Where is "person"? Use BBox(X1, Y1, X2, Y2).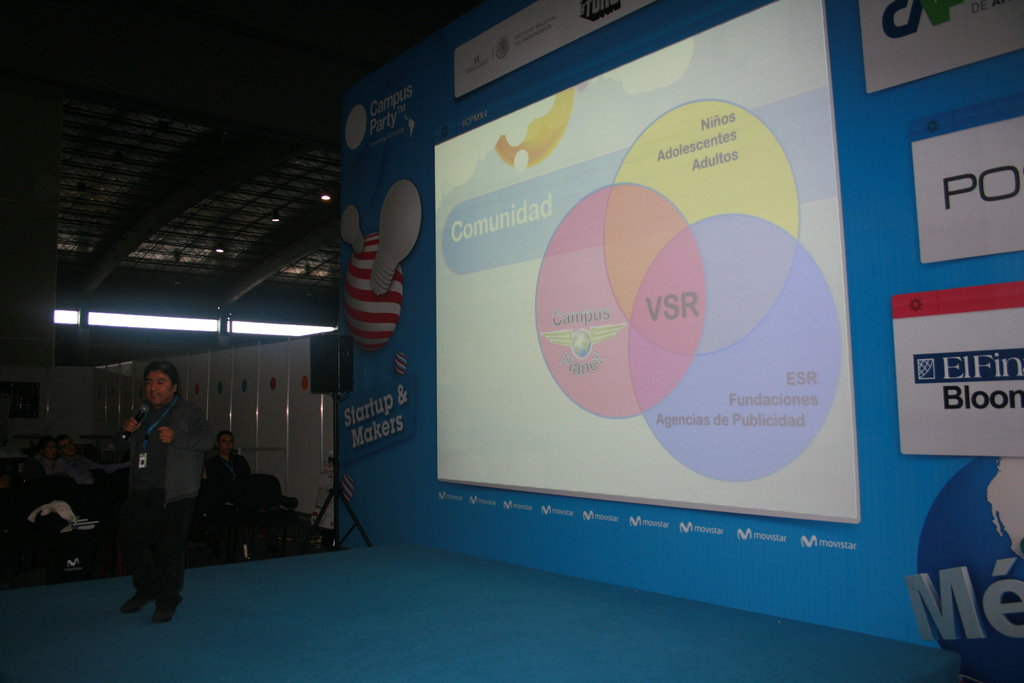
BBox(206, 425, 248, 566).
